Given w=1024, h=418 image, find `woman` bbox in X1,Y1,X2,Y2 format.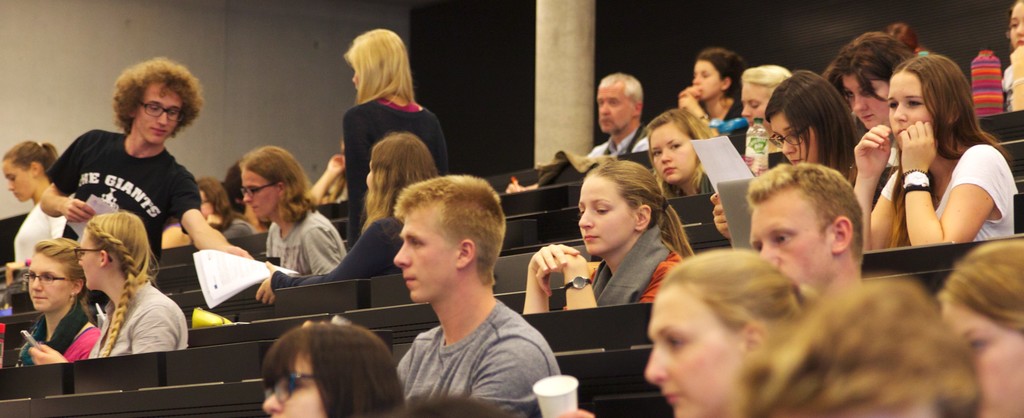
744,71,793,138.
